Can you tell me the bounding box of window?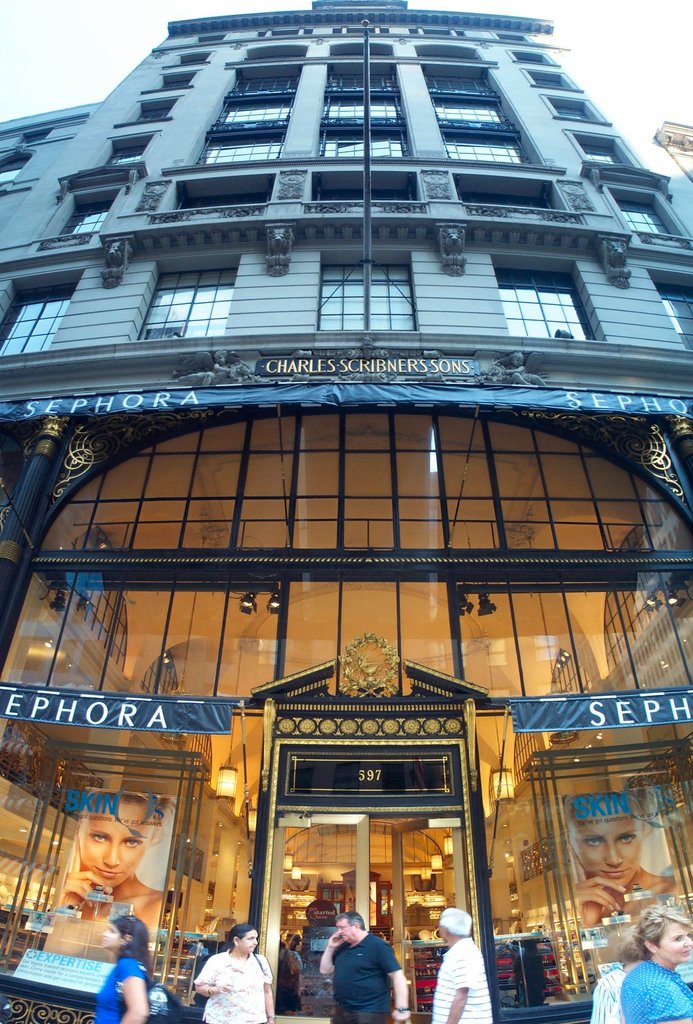
detection(26, 161, 143, 255).
